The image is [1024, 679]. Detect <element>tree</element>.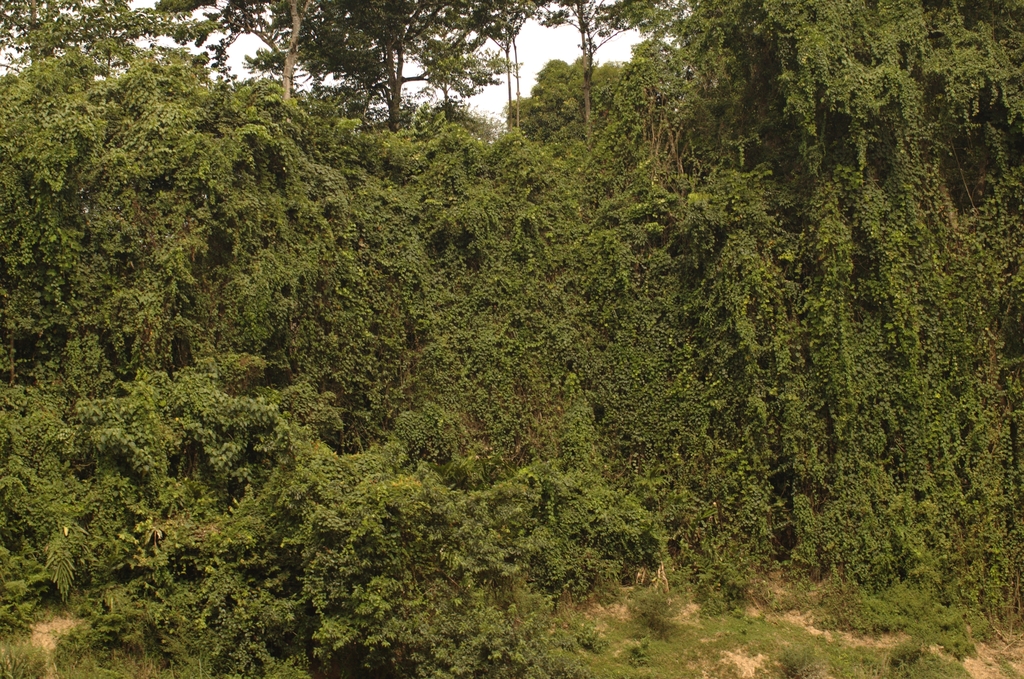
Detection: select_region(526, 0, 675, 147).
